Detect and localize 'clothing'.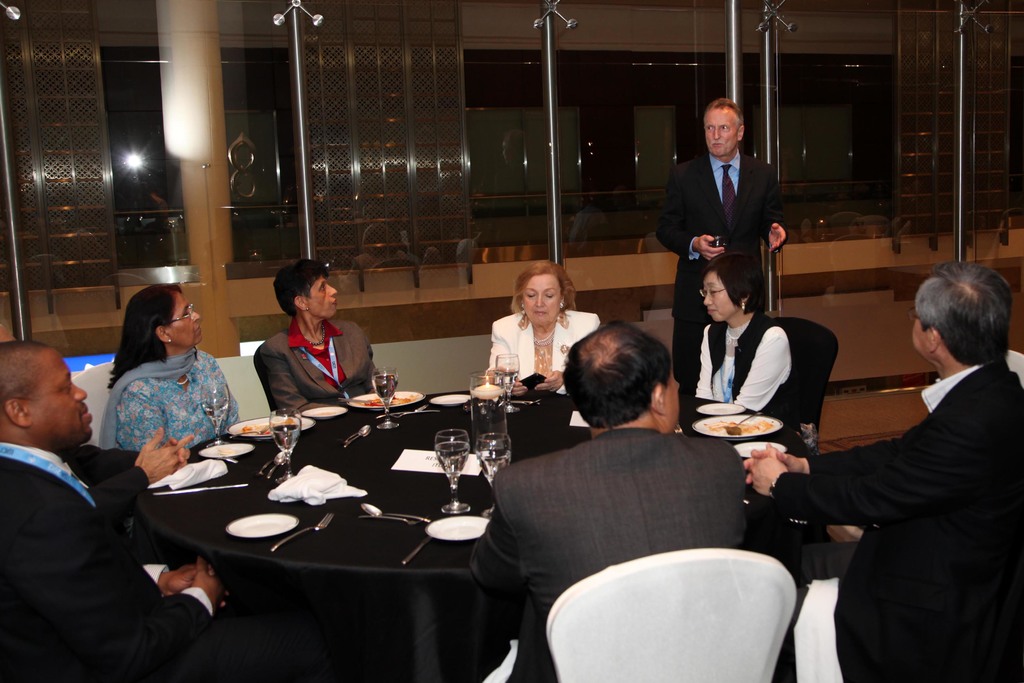
Localized at (252,319,380,414).
